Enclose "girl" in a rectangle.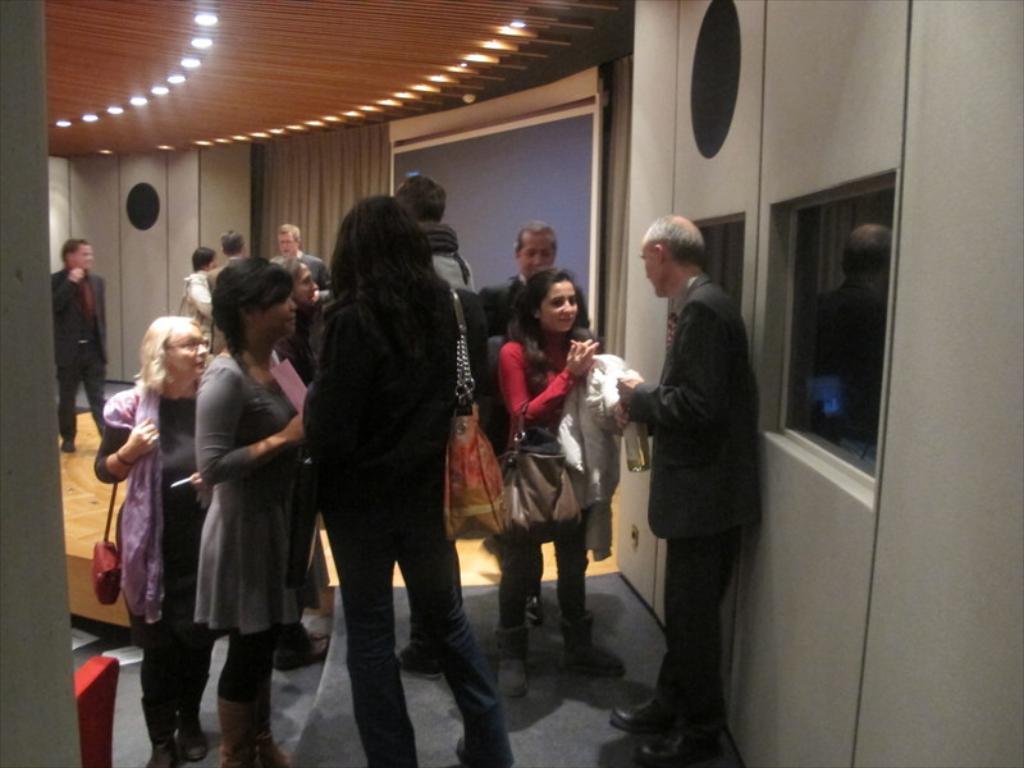
pyautogui.locateOnScreen(494, 269, 626, 699).
